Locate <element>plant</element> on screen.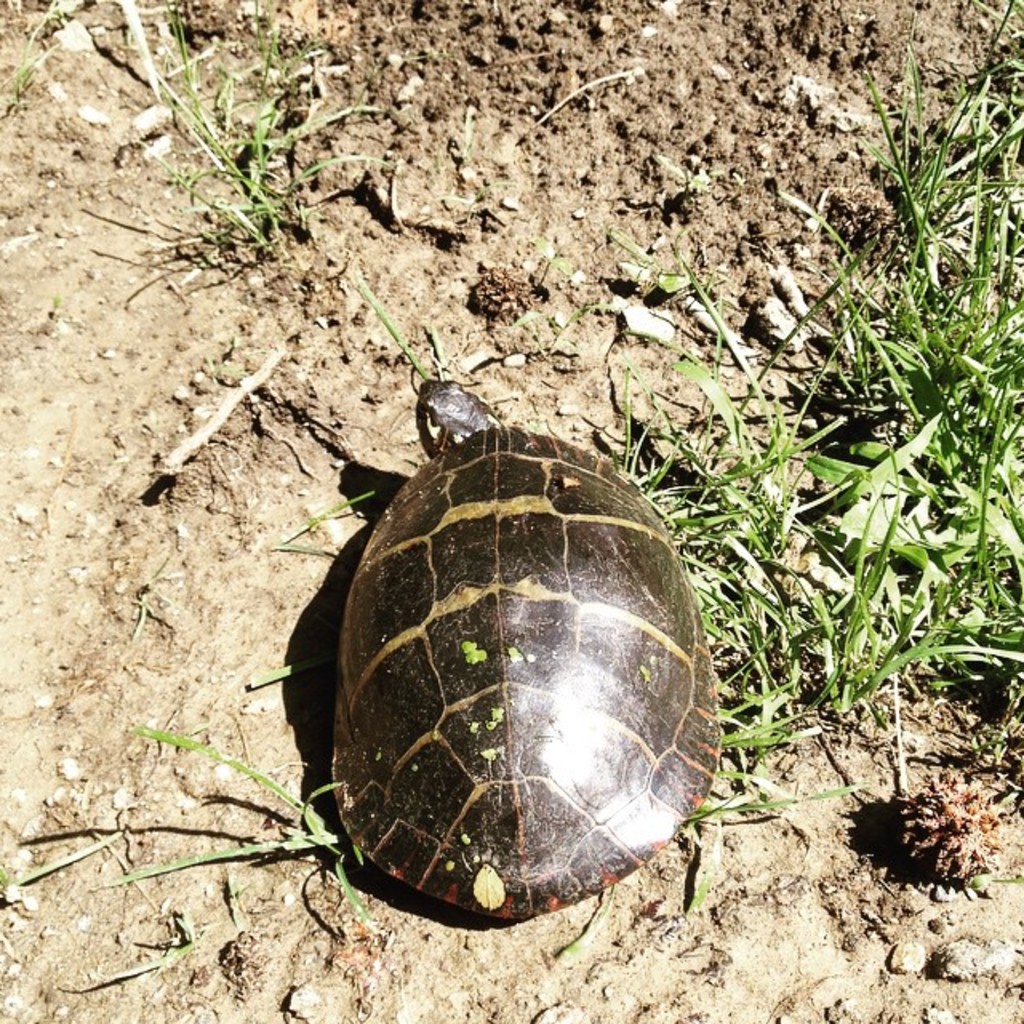
On screen at BBox(109, 715, 381, 949).
